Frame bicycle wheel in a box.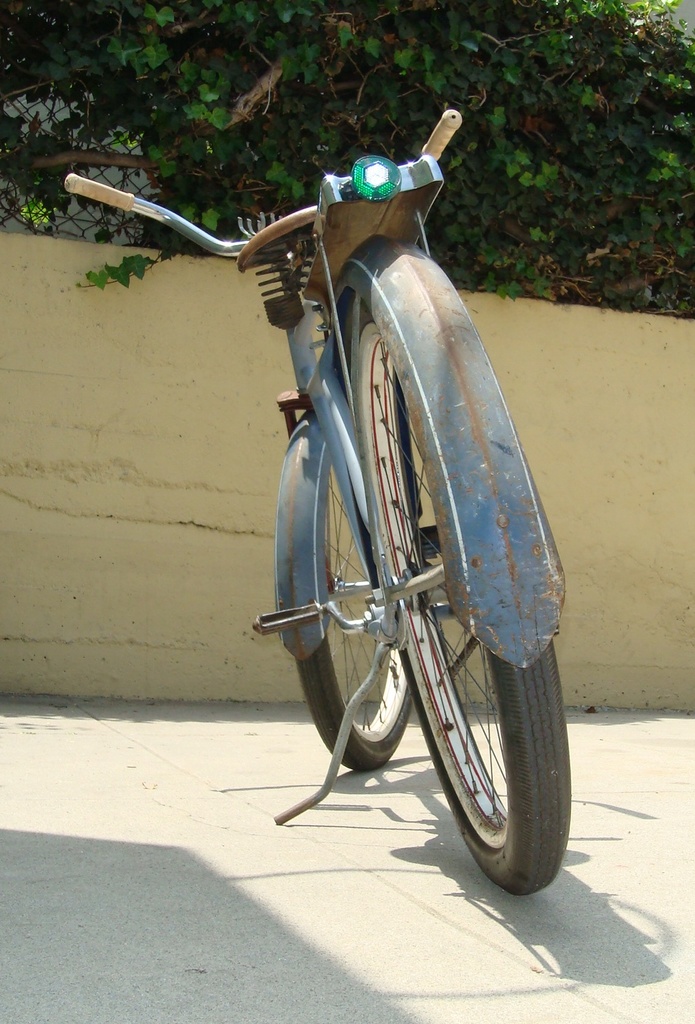
crop(308, 409, 551, 887).
